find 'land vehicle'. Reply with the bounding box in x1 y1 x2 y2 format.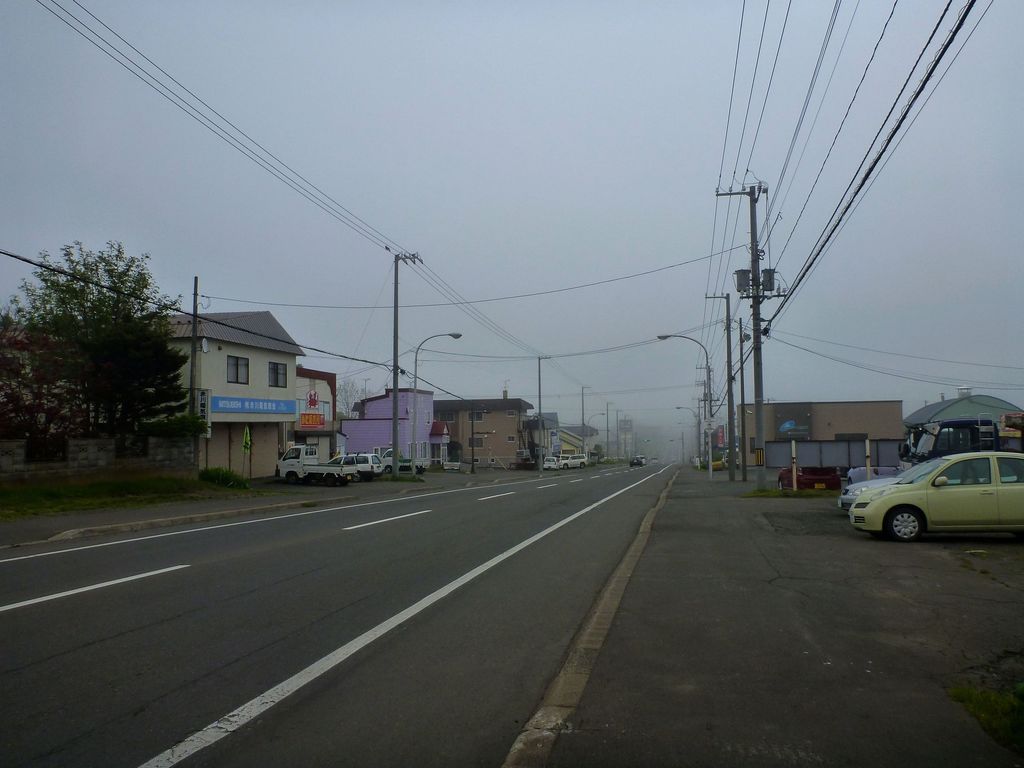
326 453 382 484.
